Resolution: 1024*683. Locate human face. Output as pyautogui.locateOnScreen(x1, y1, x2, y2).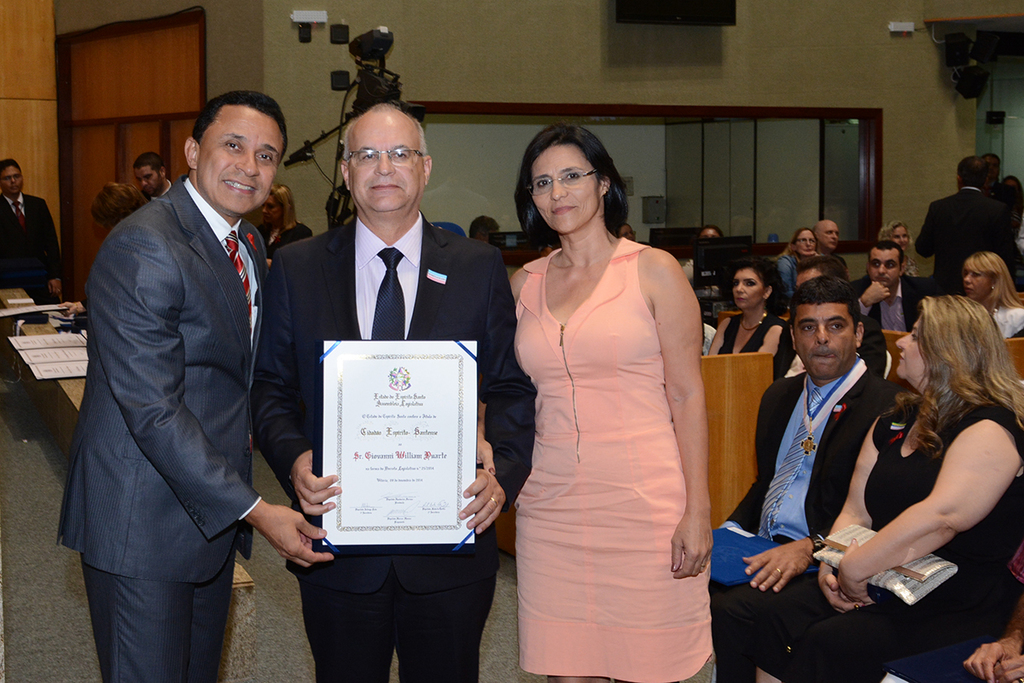
pyautogui.locateOnScreen(822, 225, 840, 250).
